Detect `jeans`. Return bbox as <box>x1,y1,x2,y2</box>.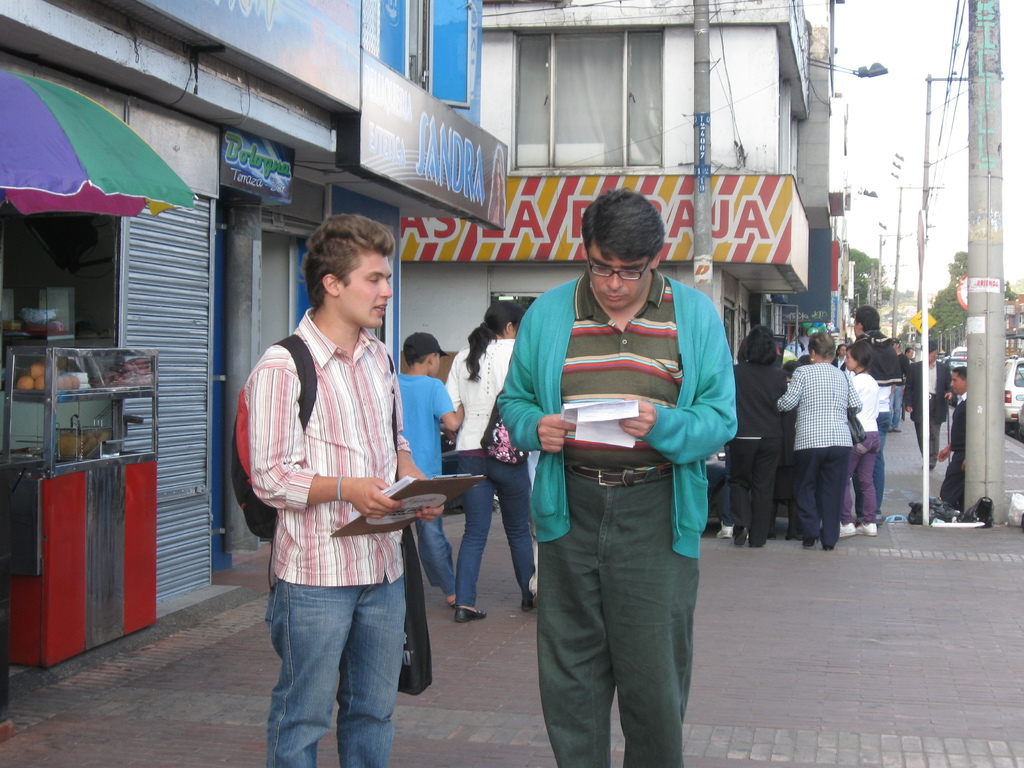
<box>892,385,904,429</box>.
